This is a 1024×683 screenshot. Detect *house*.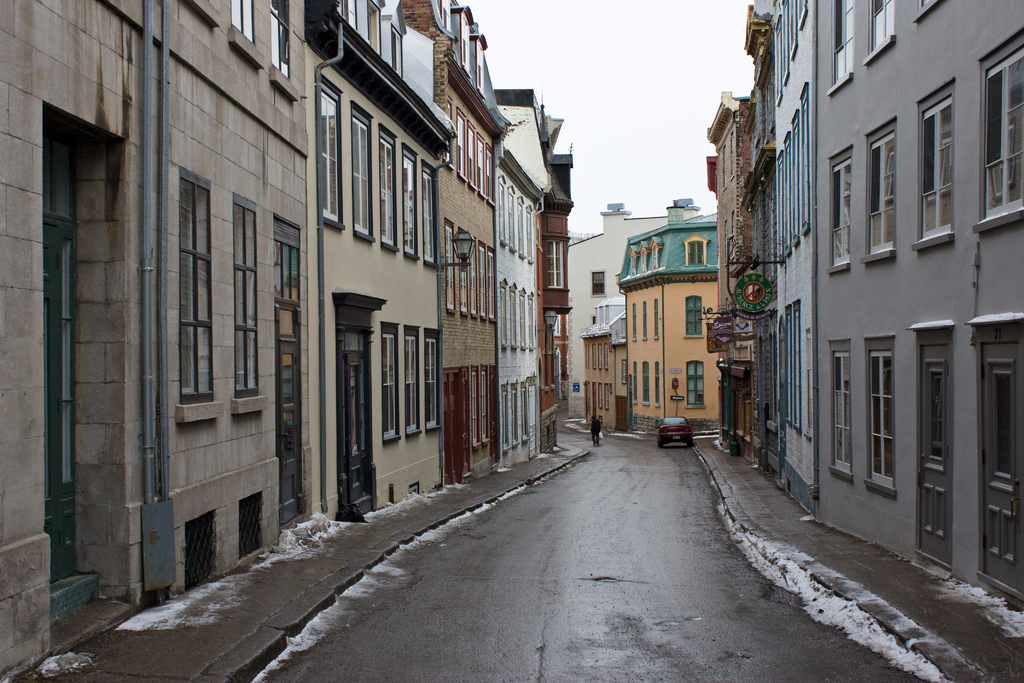
BBox(303, 0, 456, 531).
